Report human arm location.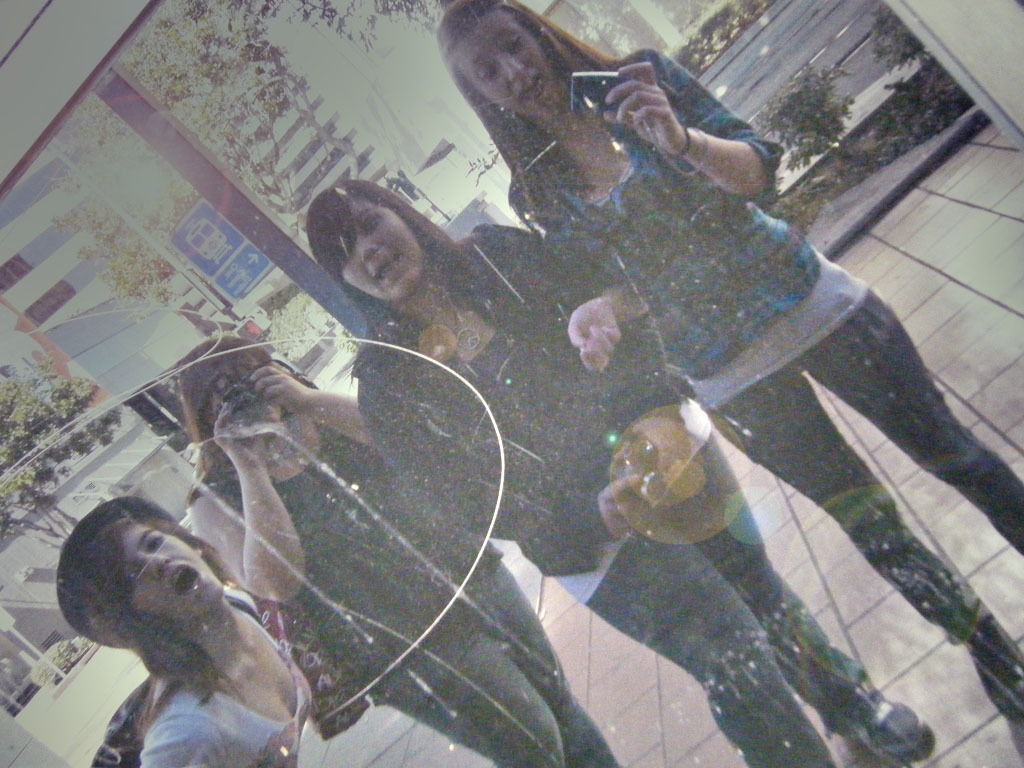
Report: {"left": 253, "top": 373, "right": 375, "bottom": 448}.
